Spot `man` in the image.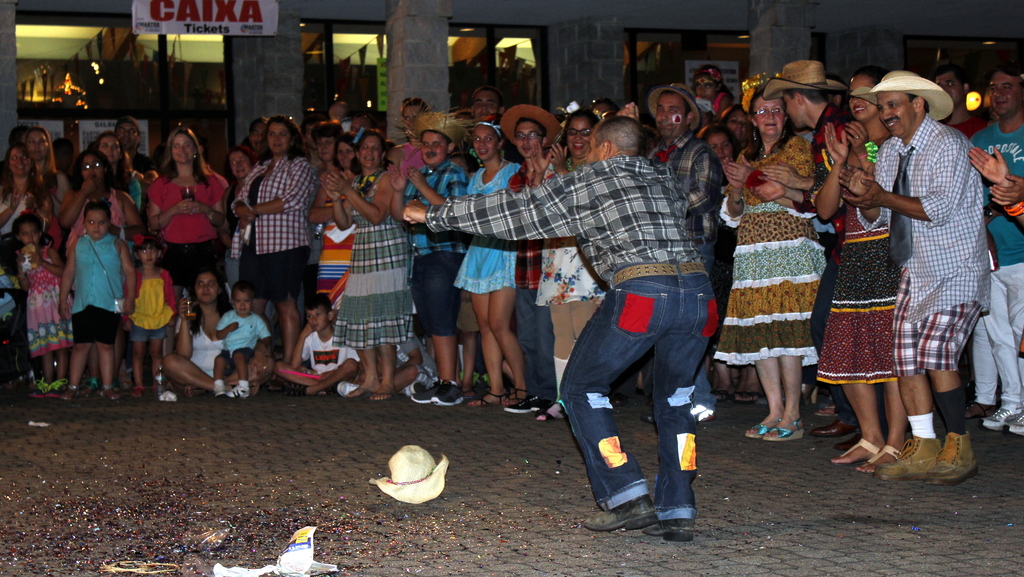
`man` found at locate(761, 61, 854, 455).
